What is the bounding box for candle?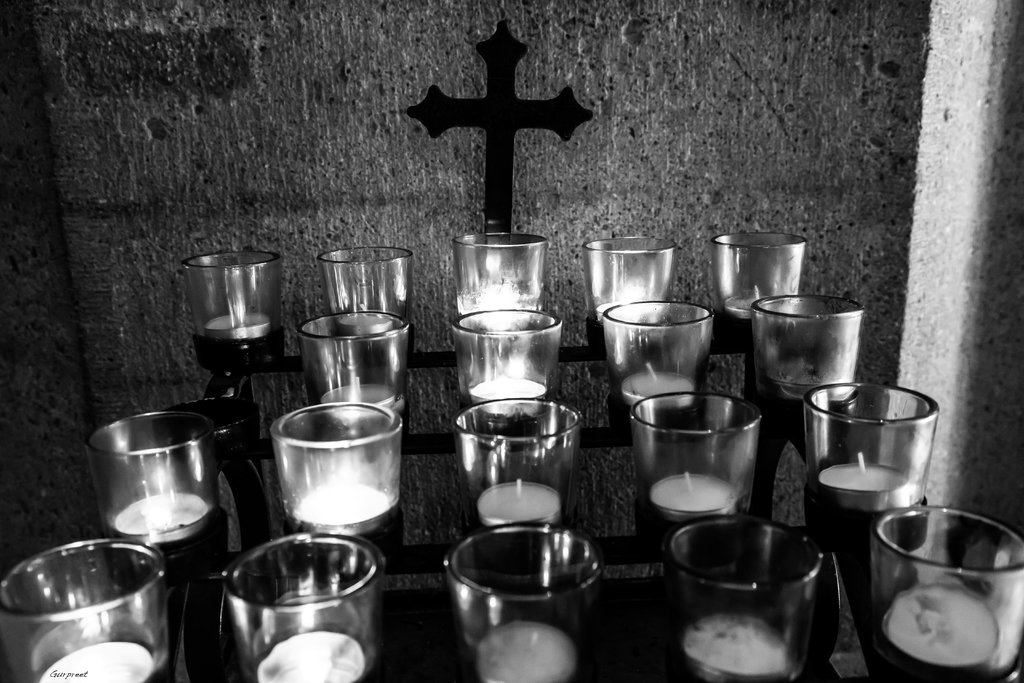
region(114, 488, 214, 544).
